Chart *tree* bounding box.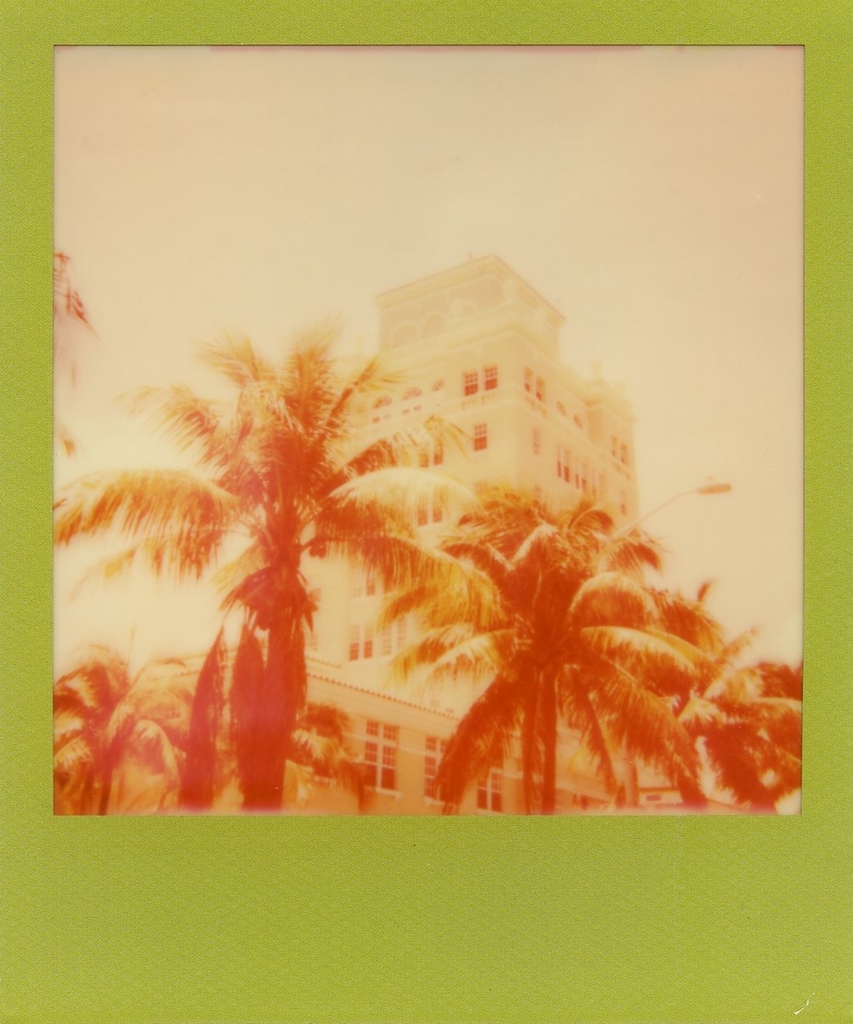
Charted: x1=333 y1=486 x2=723 y2=838.
